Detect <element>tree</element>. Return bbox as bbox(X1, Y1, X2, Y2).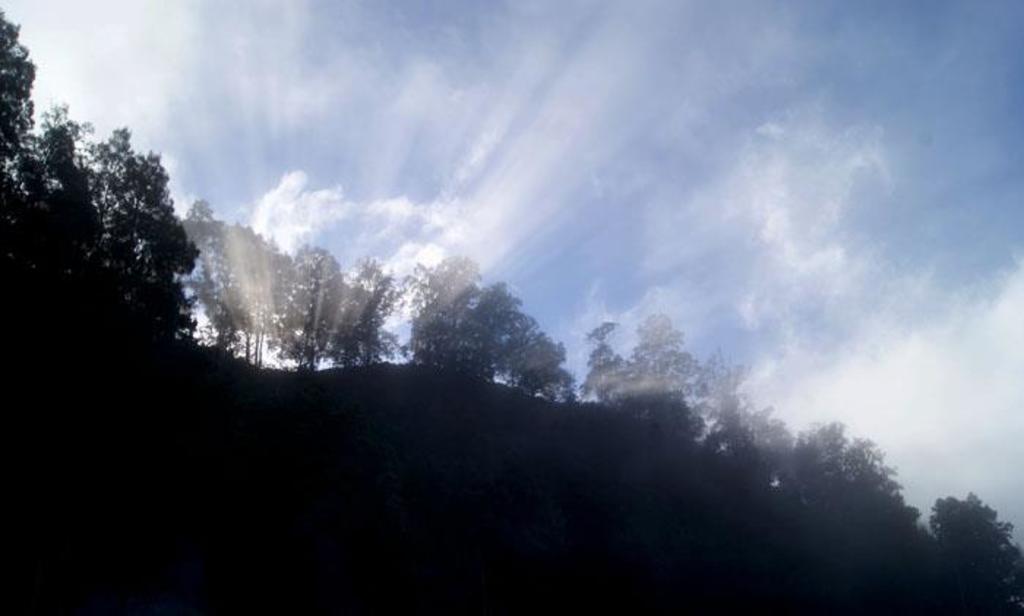
bbox(0, 7, 42, 179).
